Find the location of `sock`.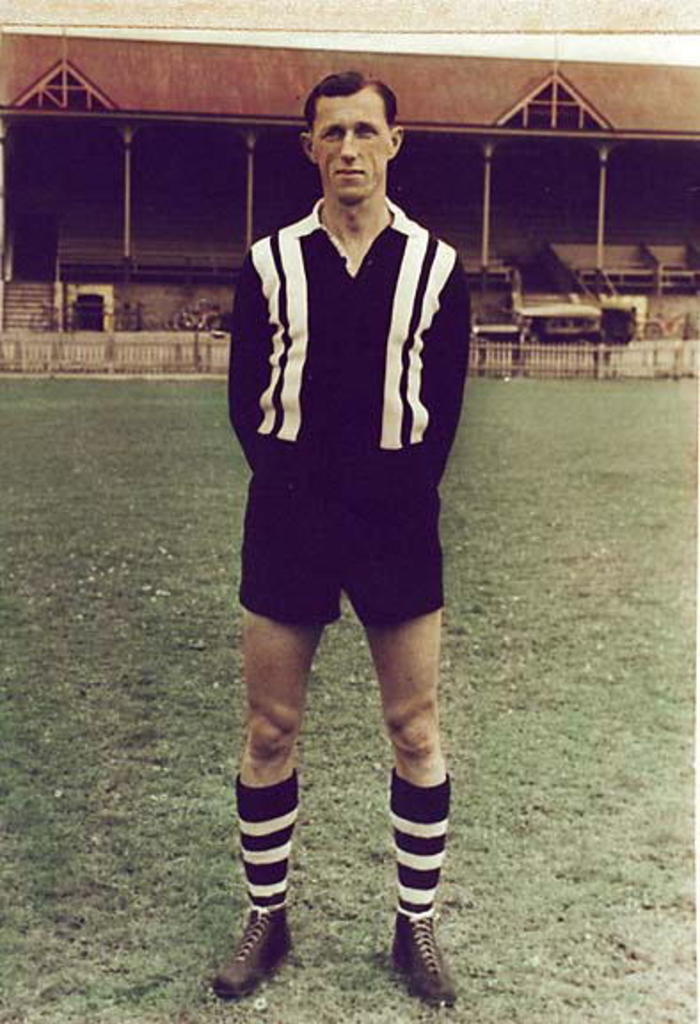
Location: l=389, t=773, r=451, b=916.
